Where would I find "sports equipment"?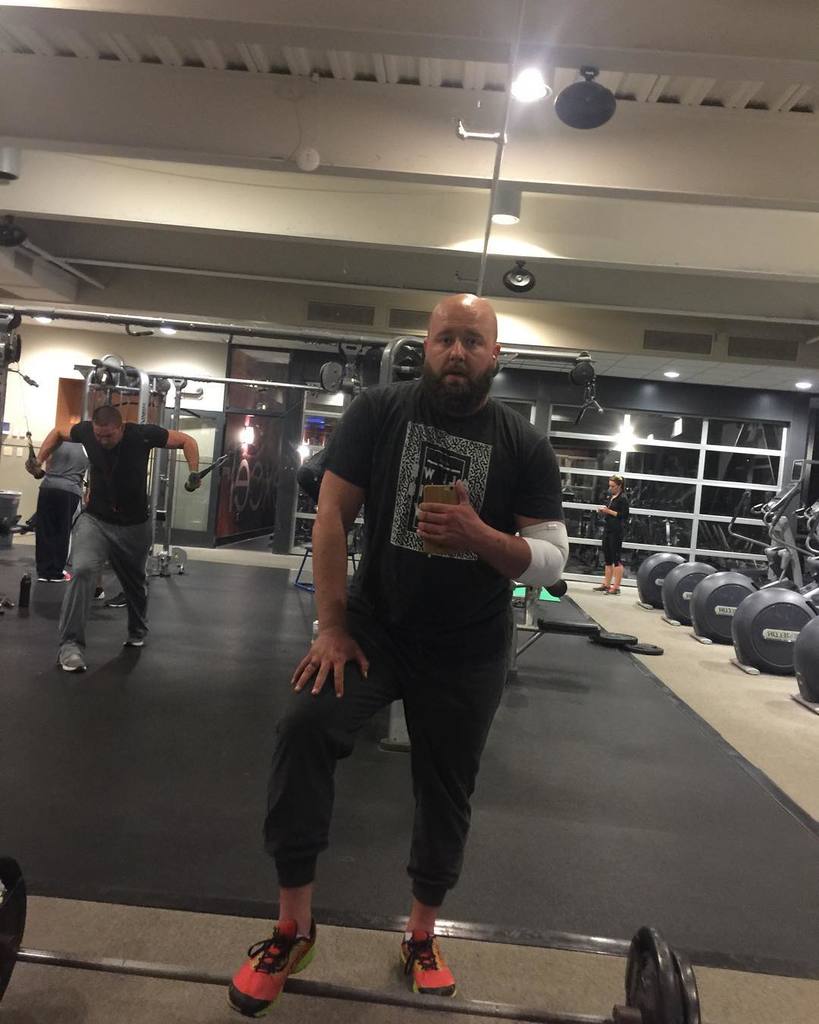
At [x1=245, y1=921, x2=315, y2=1014].
